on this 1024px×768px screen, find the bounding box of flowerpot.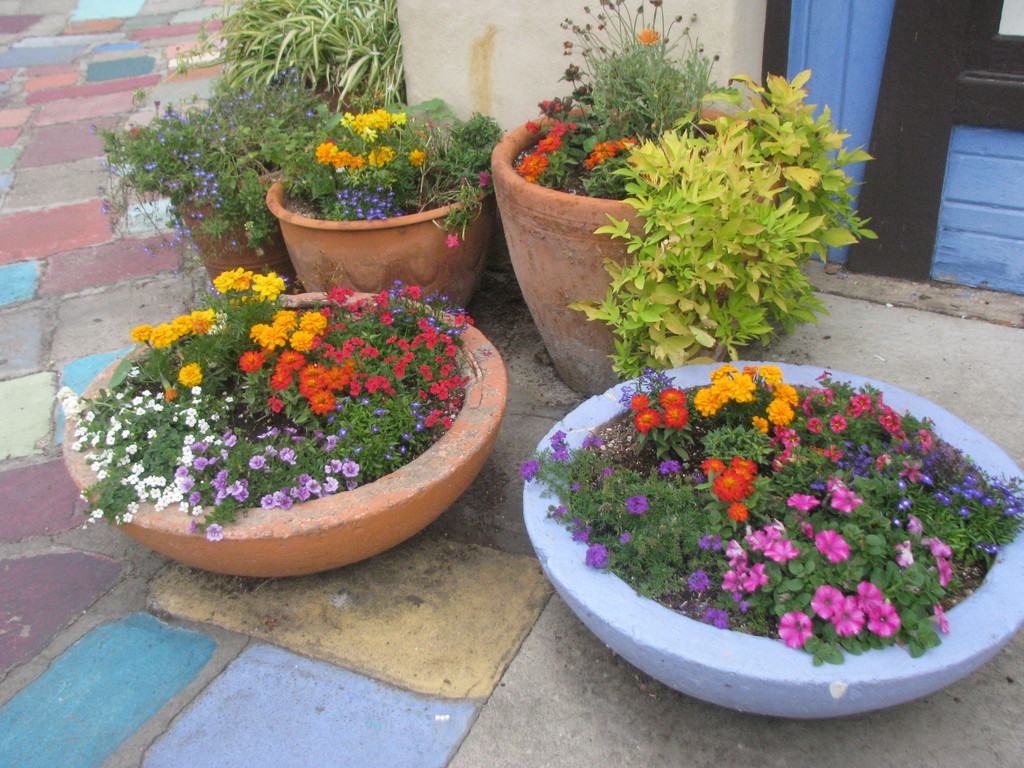
Bounding box: select_region(77, 292, 514, 584).
